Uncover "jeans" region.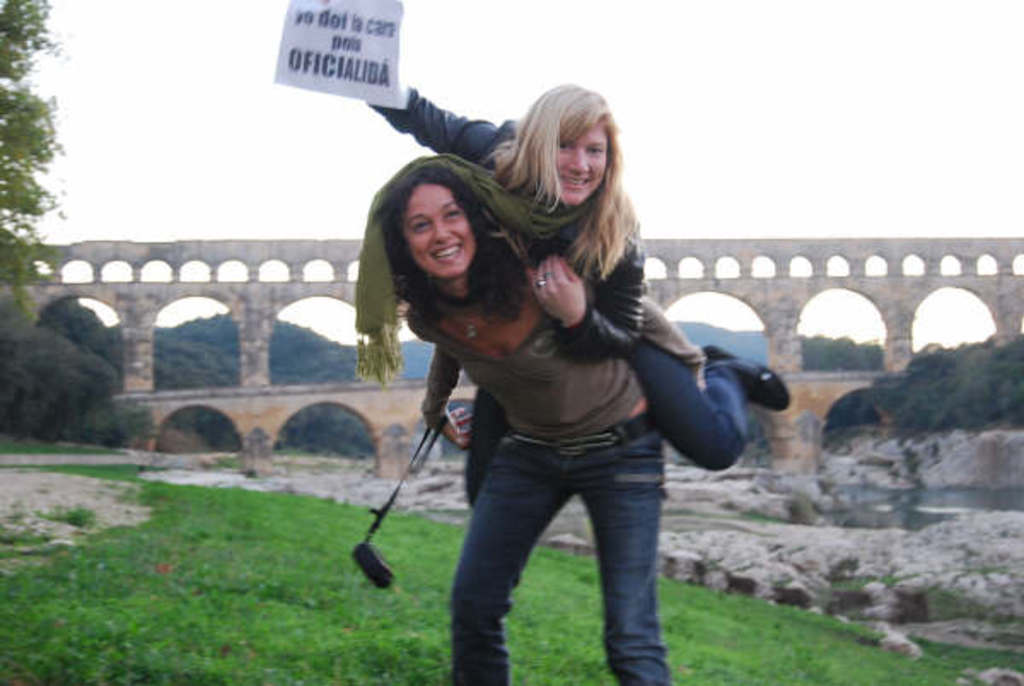
Uncovered: bbox=[447, 411, 671, 684].
